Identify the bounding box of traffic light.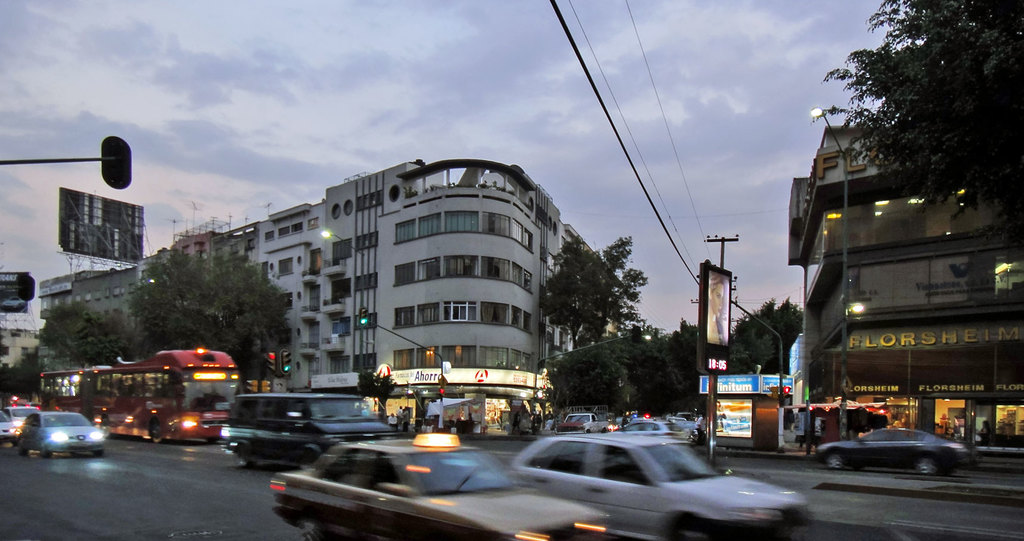
357,305,369,327.
